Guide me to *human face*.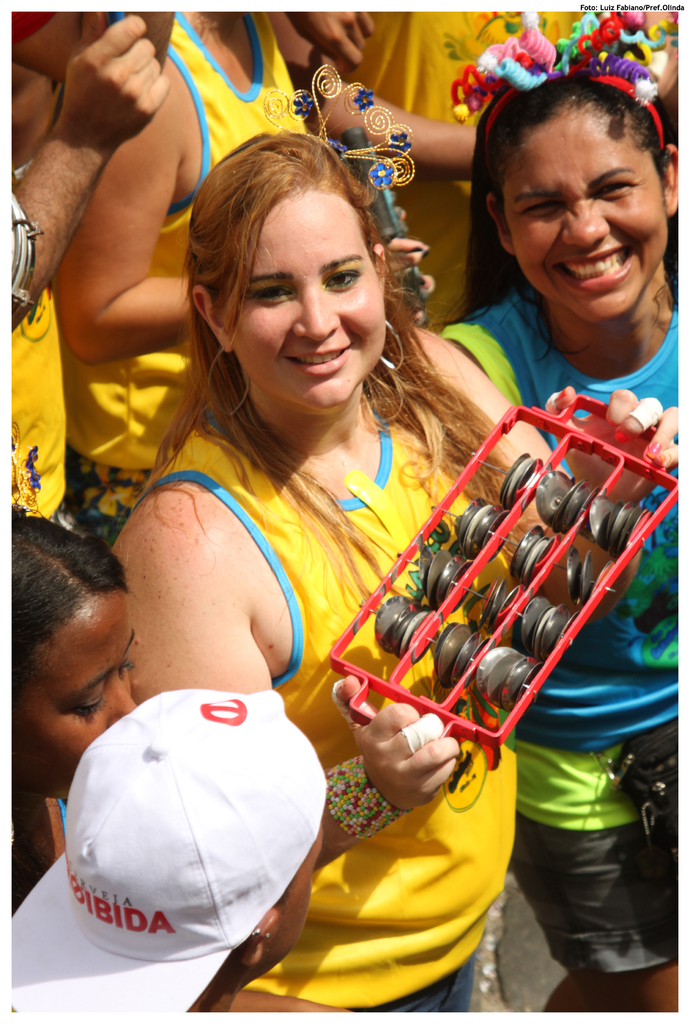
Guidance: rect(508, 109, 660, 324).
